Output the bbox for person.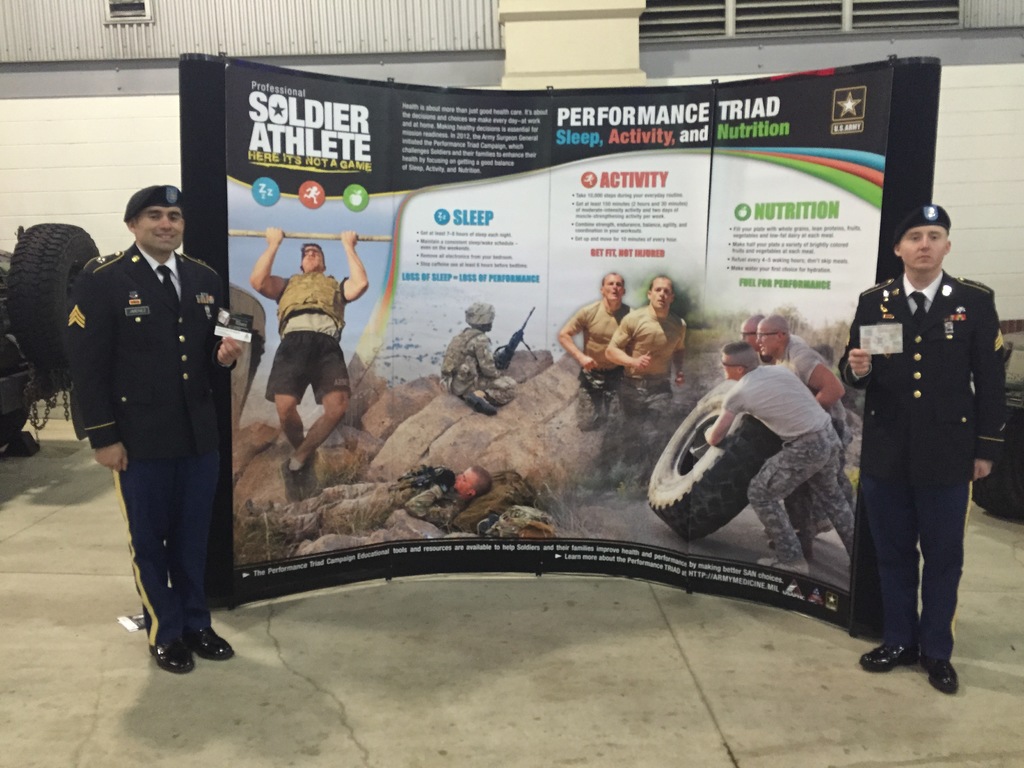
left=755, top=312, right=858, bottom=502.
